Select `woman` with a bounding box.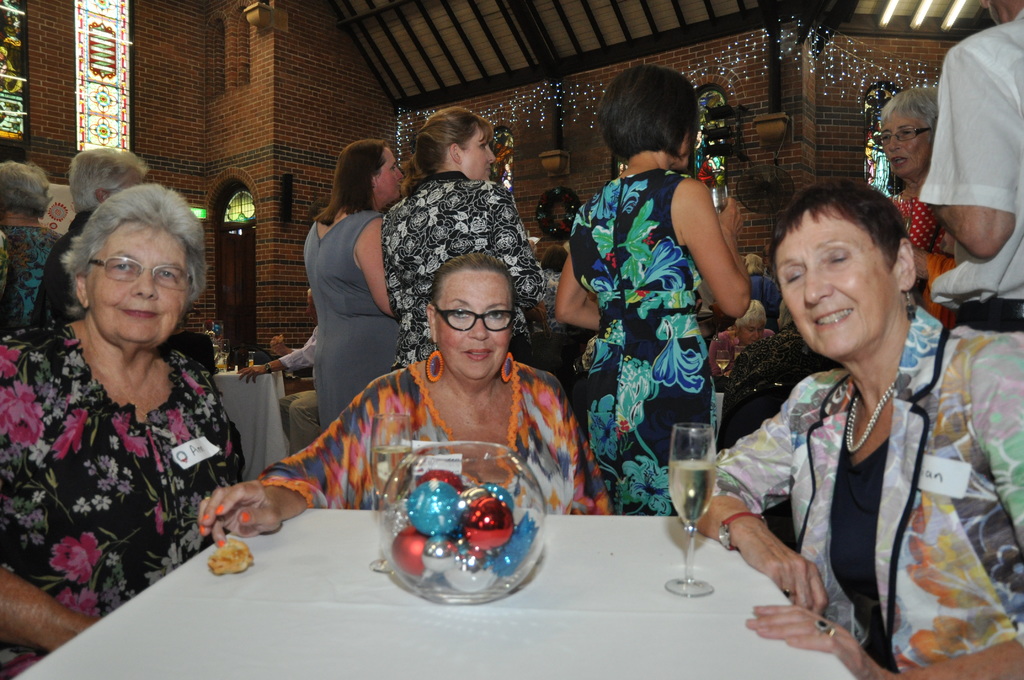
x1=8 y1=165 x2=254 y2=627.
